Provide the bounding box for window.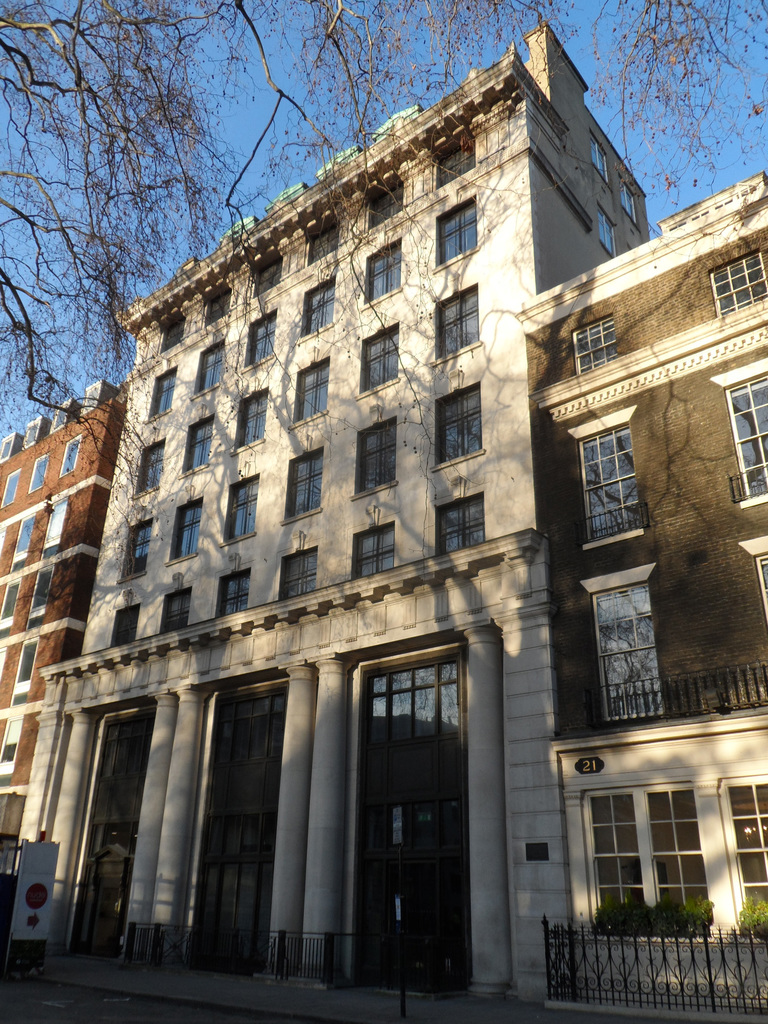
191:337:222:399.
